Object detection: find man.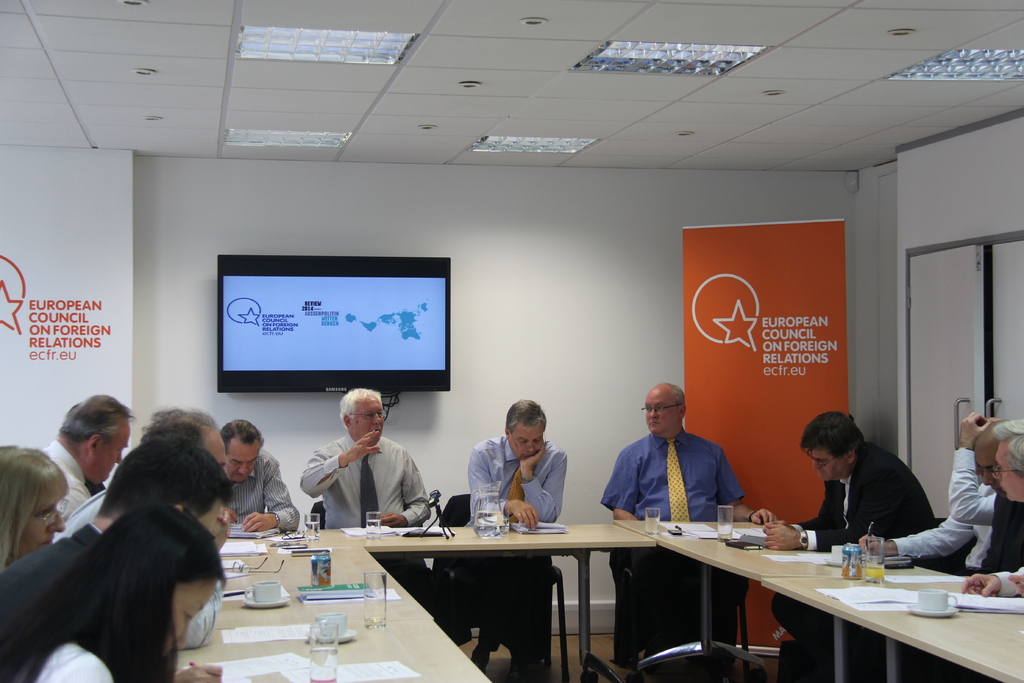
(970, 420, 1023, 570).
